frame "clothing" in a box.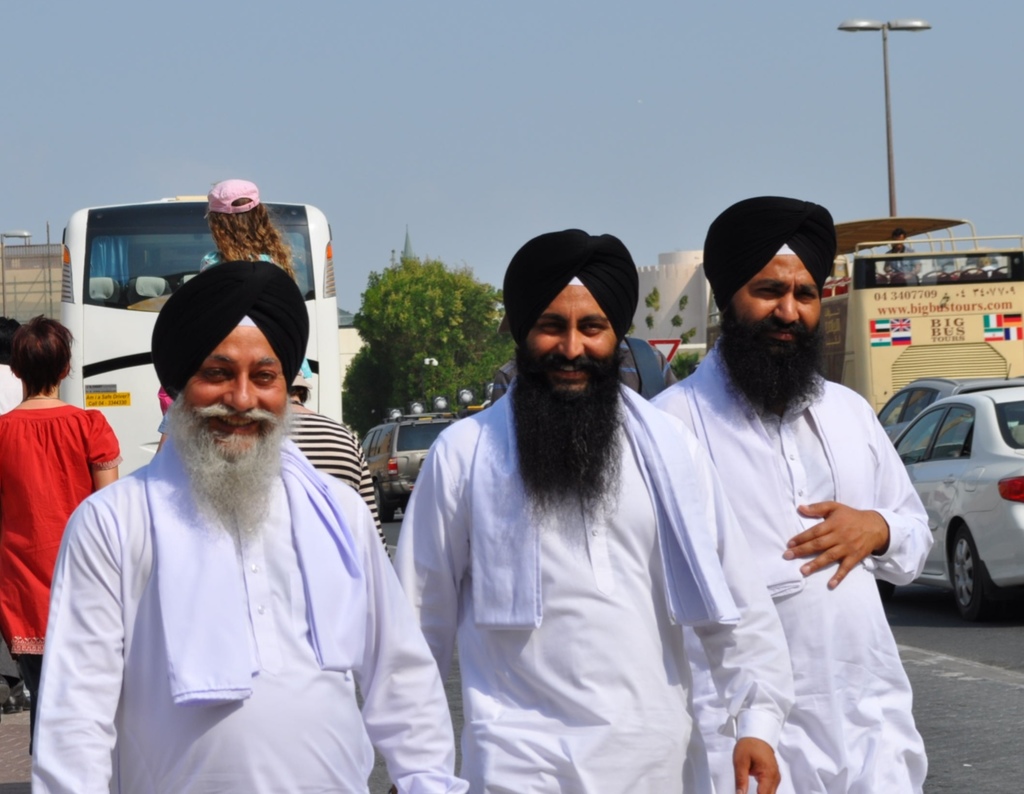
<bbox>647, 342, 943, 793</bbox>.
